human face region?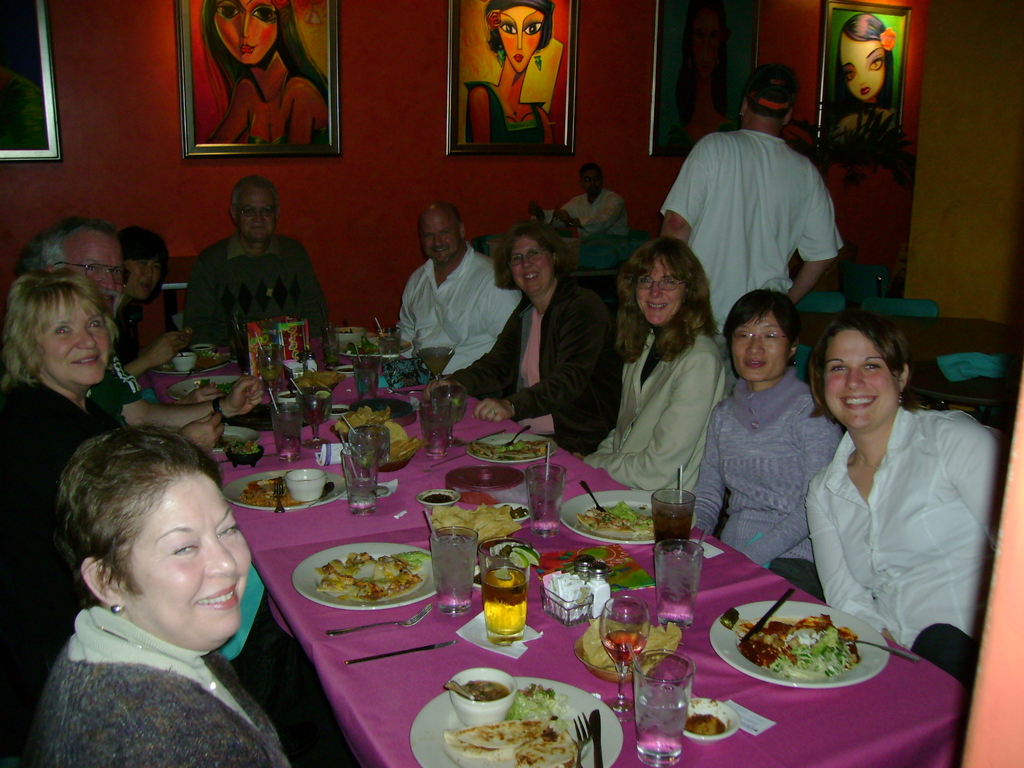
<bbox>68, 234, 125, 316</bbox>
